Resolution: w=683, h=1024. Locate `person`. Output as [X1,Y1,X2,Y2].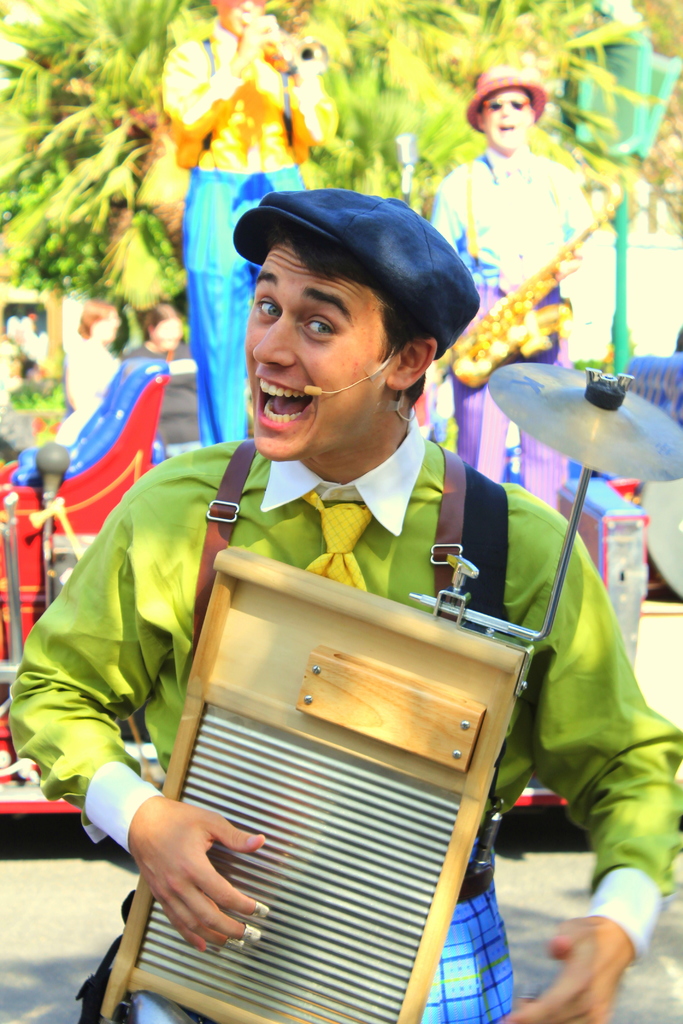
[123,300,186,358].
